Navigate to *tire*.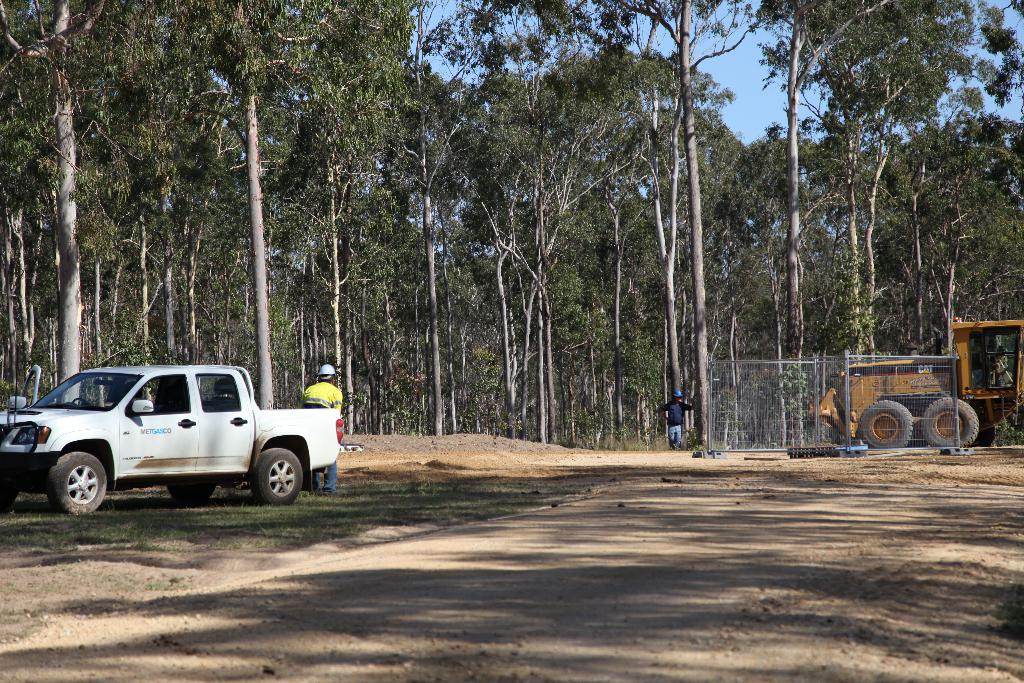
Navigation target: 857:402:913:444.
